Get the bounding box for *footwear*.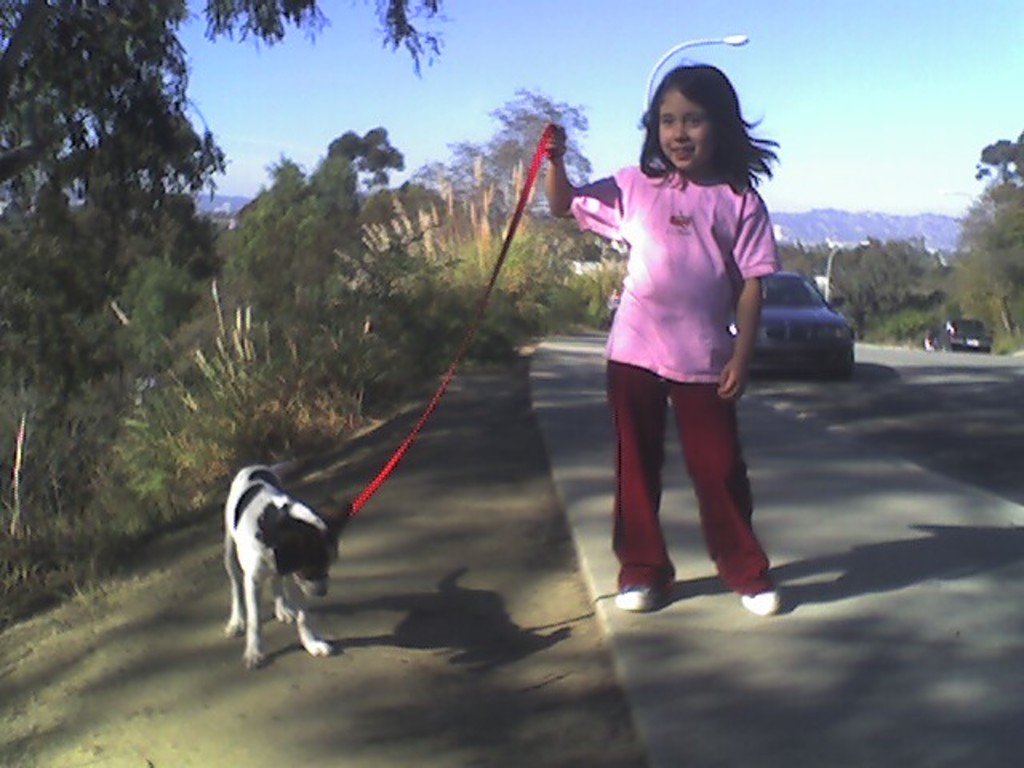
rect(614, 582, 664, 613).
